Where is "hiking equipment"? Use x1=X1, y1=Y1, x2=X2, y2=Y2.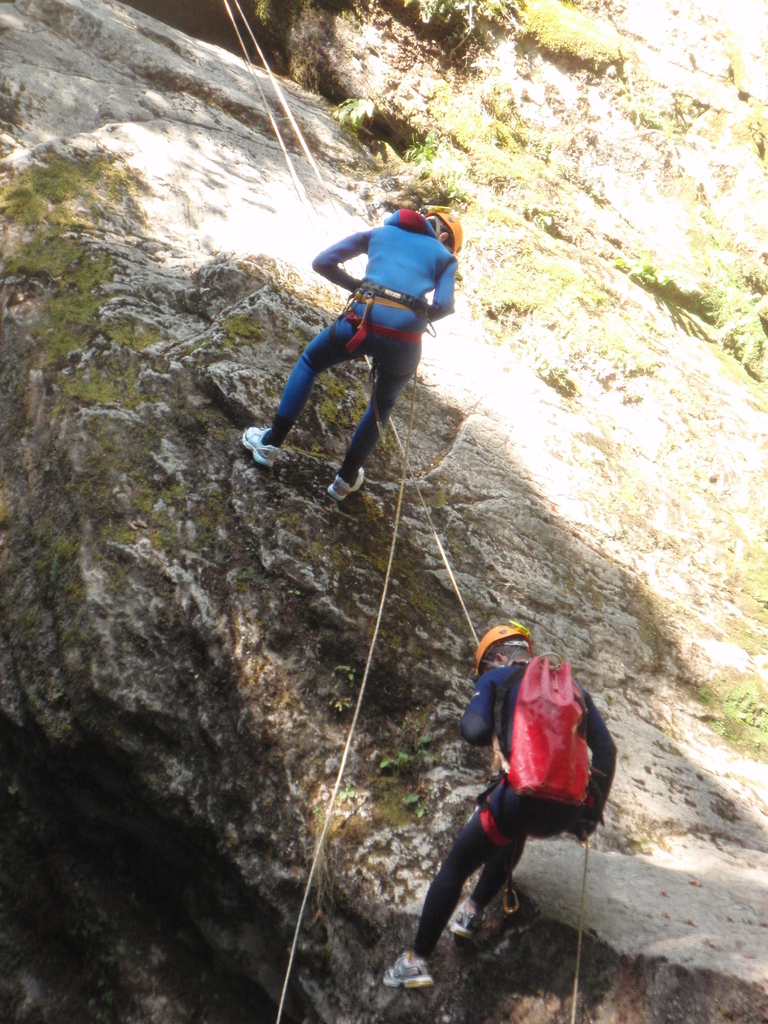
x1=325, y1=463, x2=365, y2=503.
